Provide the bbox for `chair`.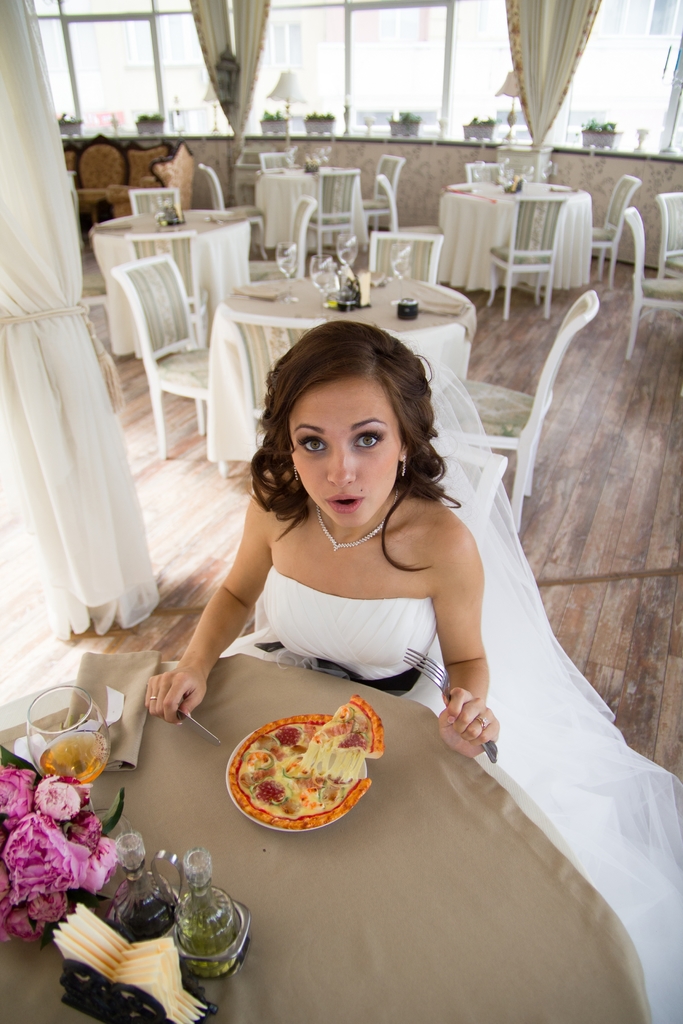
bbox(195, 160, 267, 259).
